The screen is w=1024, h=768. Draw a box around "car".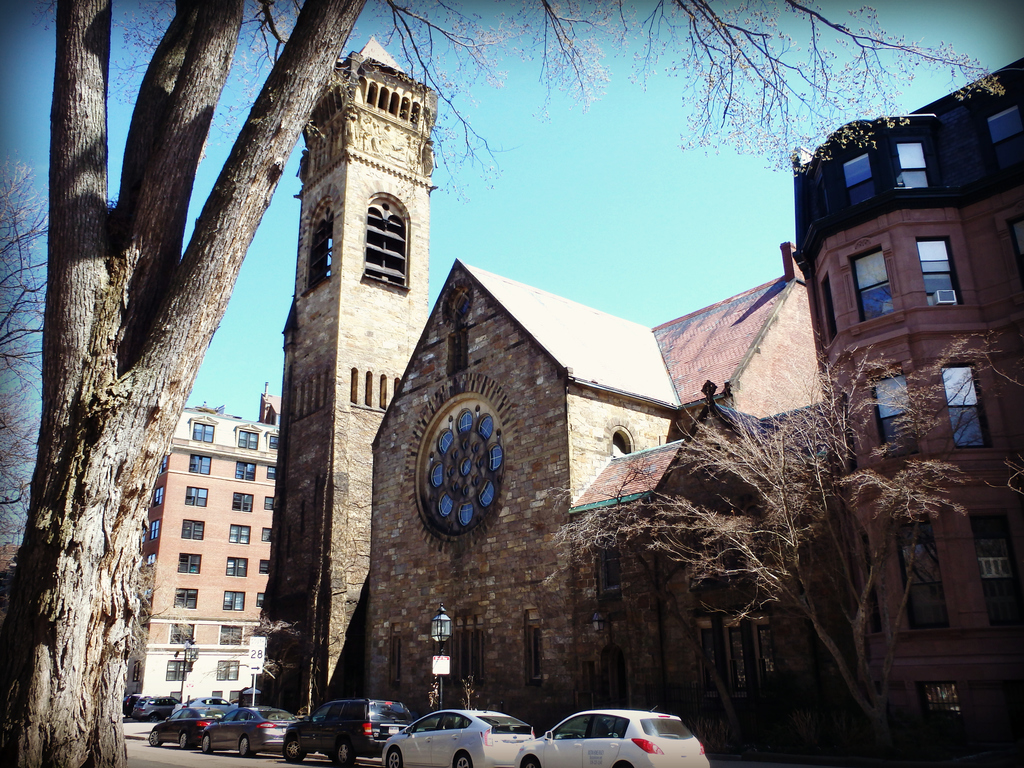
<region>132, 692, 180, 719</region>.
